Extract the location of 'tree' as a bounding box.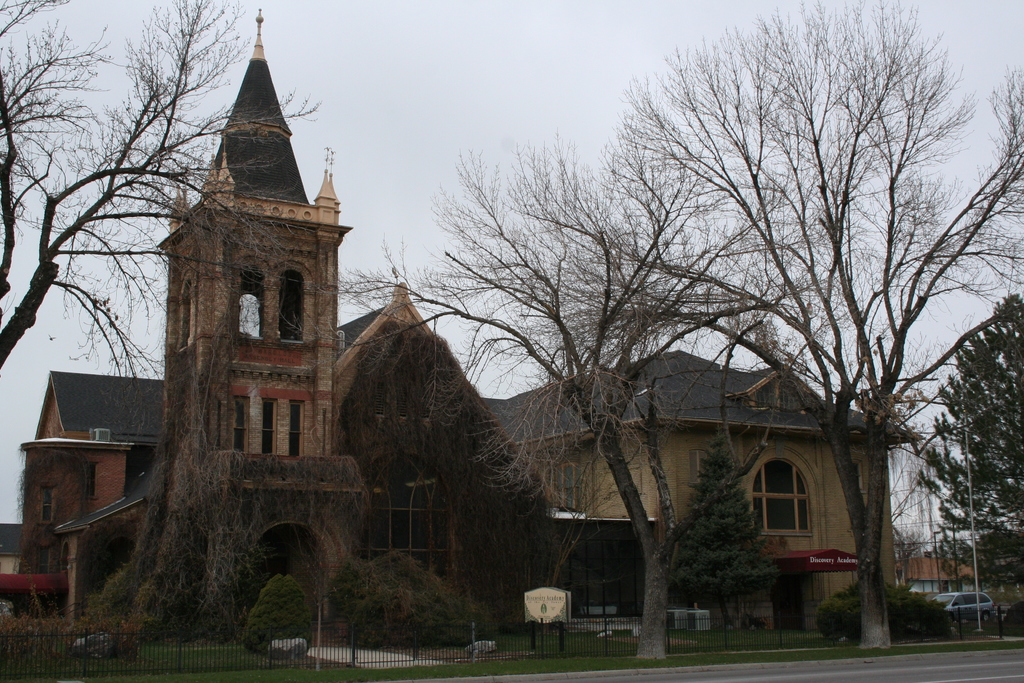
[0,0,322,434].
